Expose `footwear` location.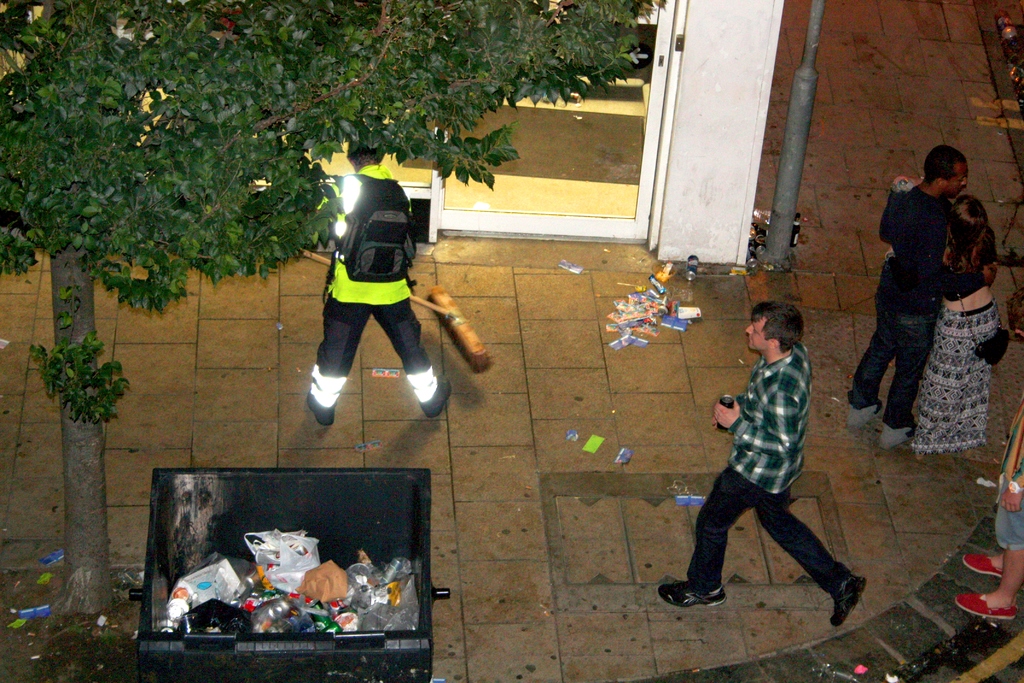
Exposed at {"x1": 846, "y1": 400, "x2": 885, "y2": 427}.
